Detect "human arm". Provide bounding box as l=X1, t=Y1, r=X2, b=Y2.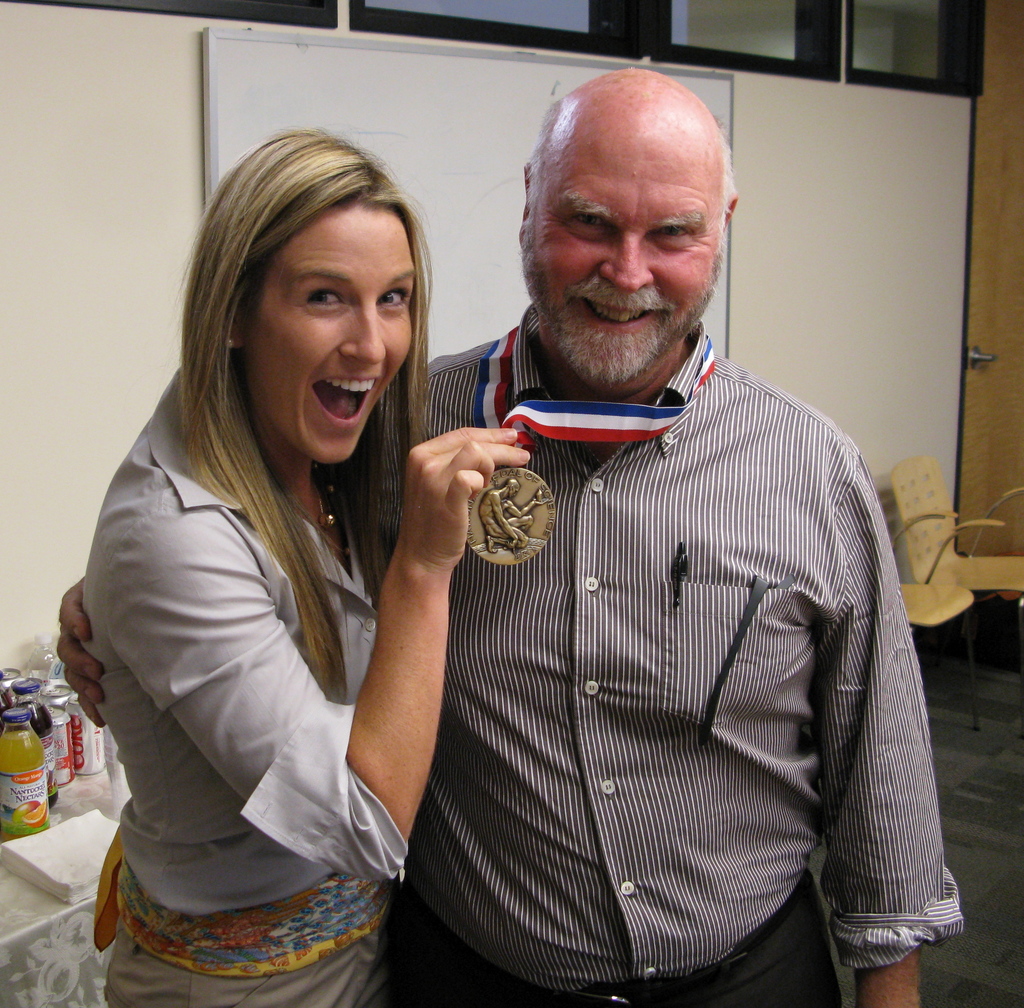
l=112, t=428, r=527, b=879.
